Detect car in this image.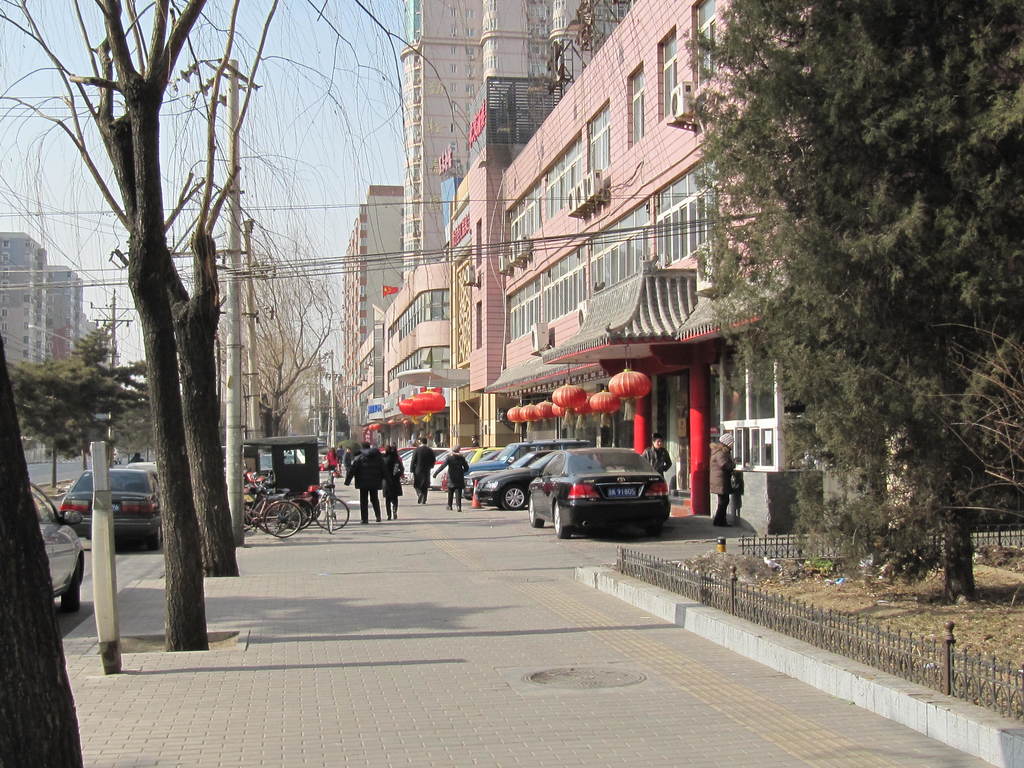
Detection: x1=58, y1=468, x2=161, y2=550.
